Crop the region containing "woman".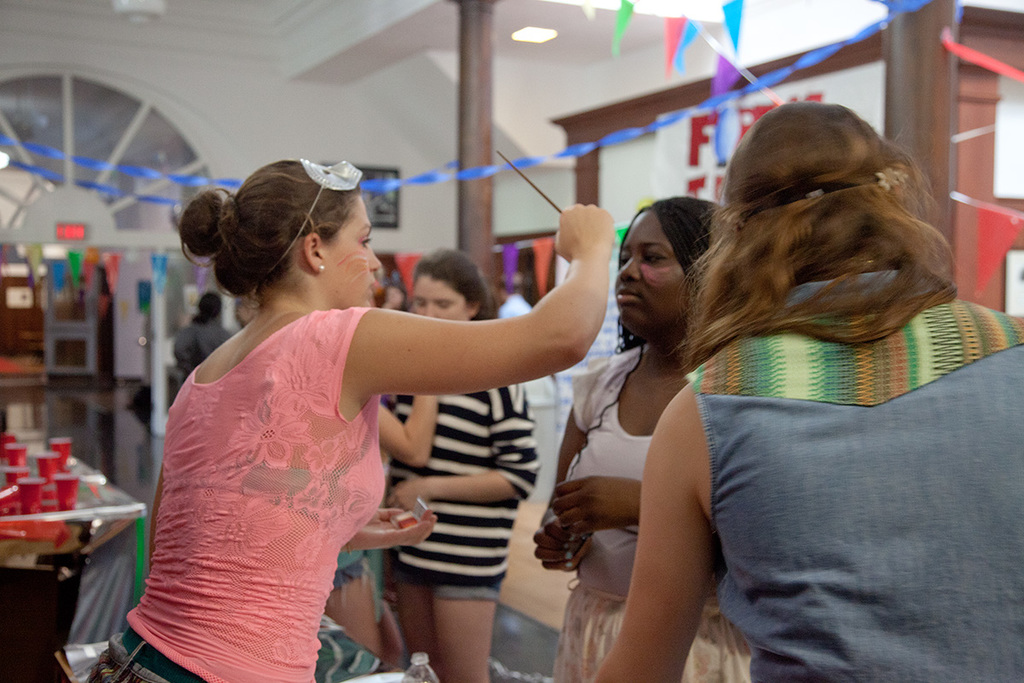
Crop region: Rect(377, 242, 540, 682).
